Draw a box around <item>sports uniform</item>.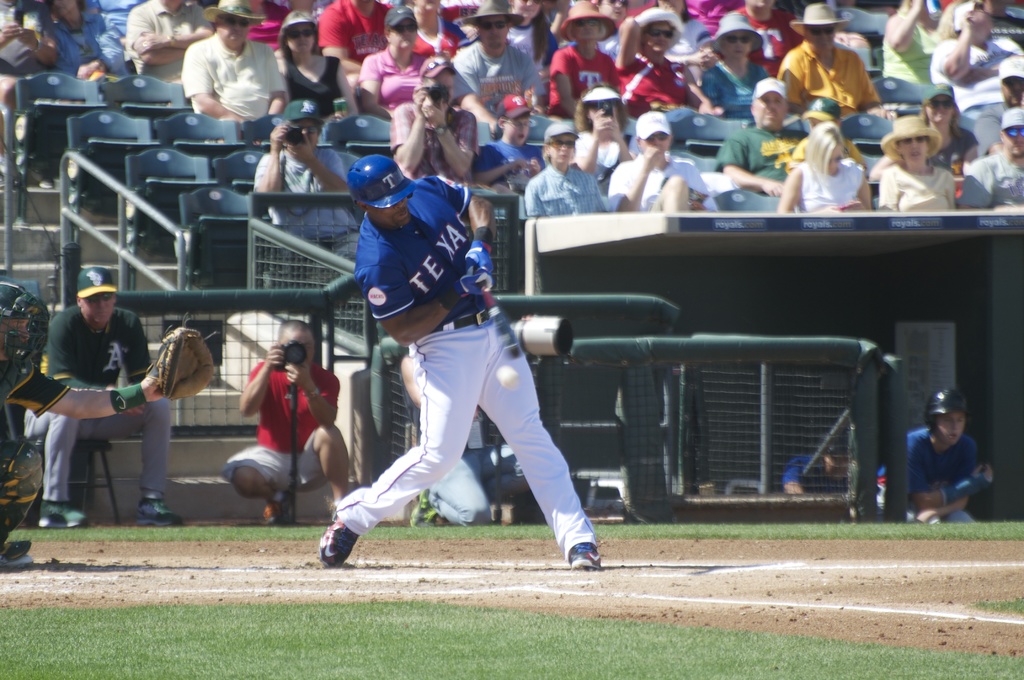
<bbox>696, 50, 775, 124</bbox>.
